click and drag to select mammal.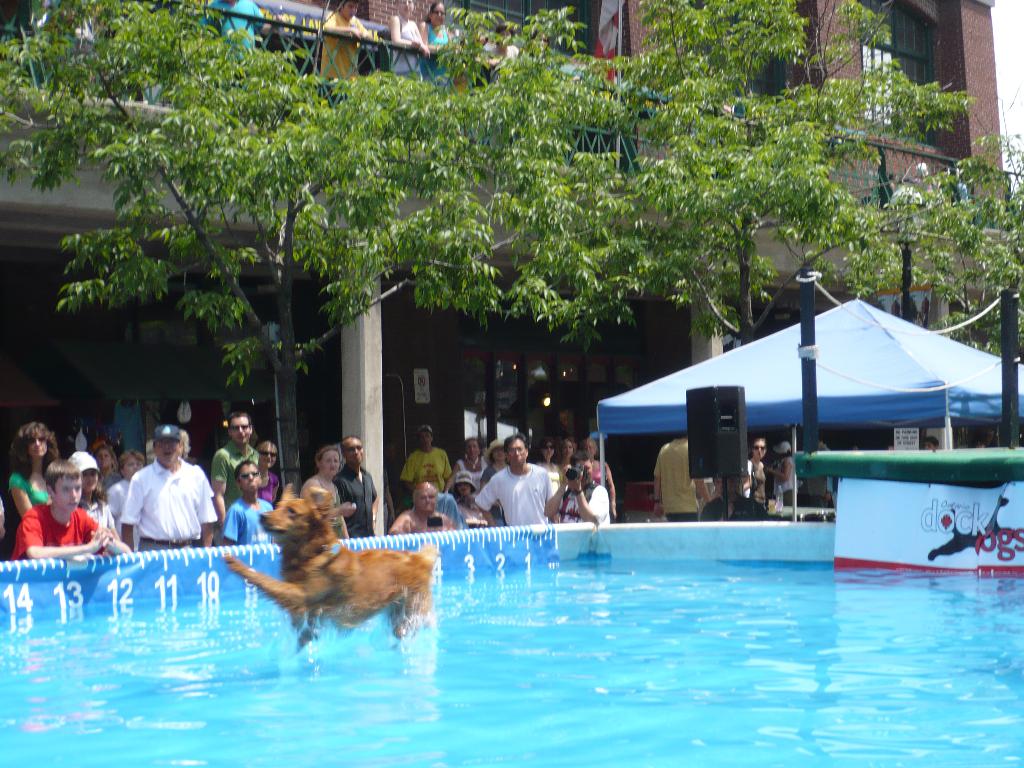
Selection: [left=303, top=447, right=348, bottom=536].
